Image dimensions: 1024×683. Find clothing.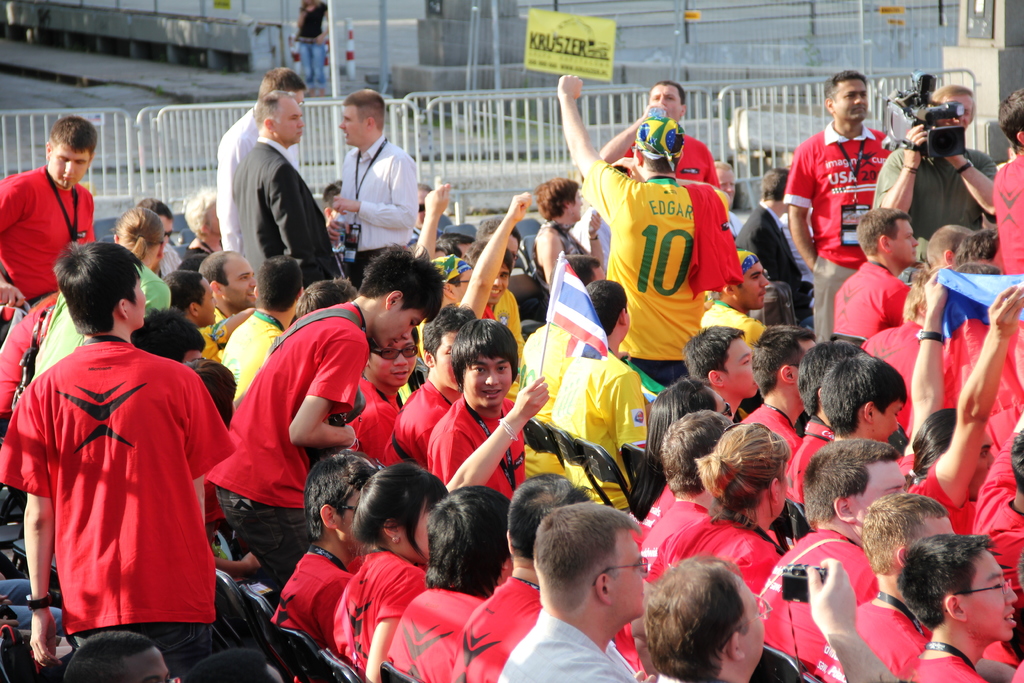
crop(869, 148, 995, 237).
